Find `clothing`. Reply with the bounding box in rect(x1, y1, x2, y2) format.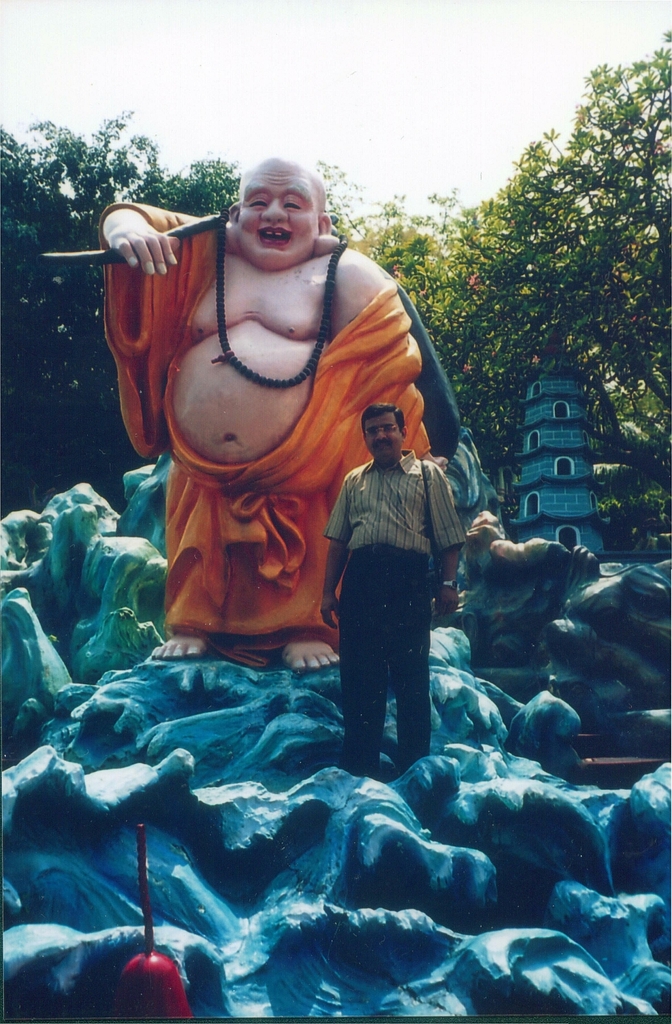
rect(146, 253, 429, 671).
